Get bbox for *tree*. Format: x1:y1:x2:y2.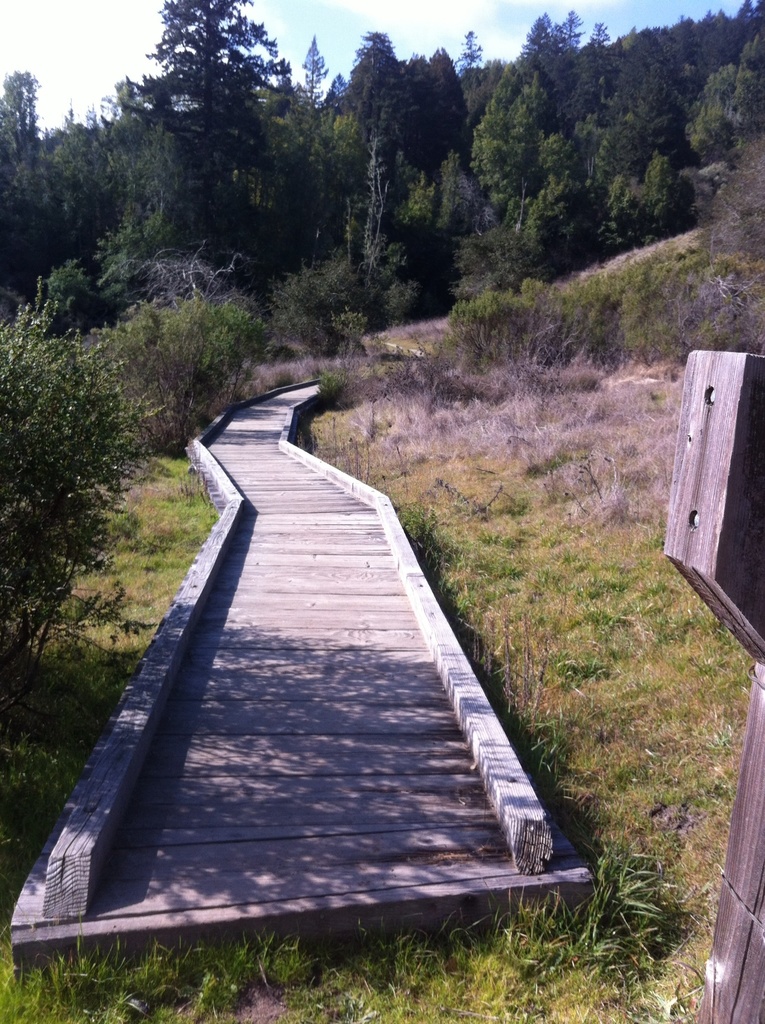
595:154:700:265.
